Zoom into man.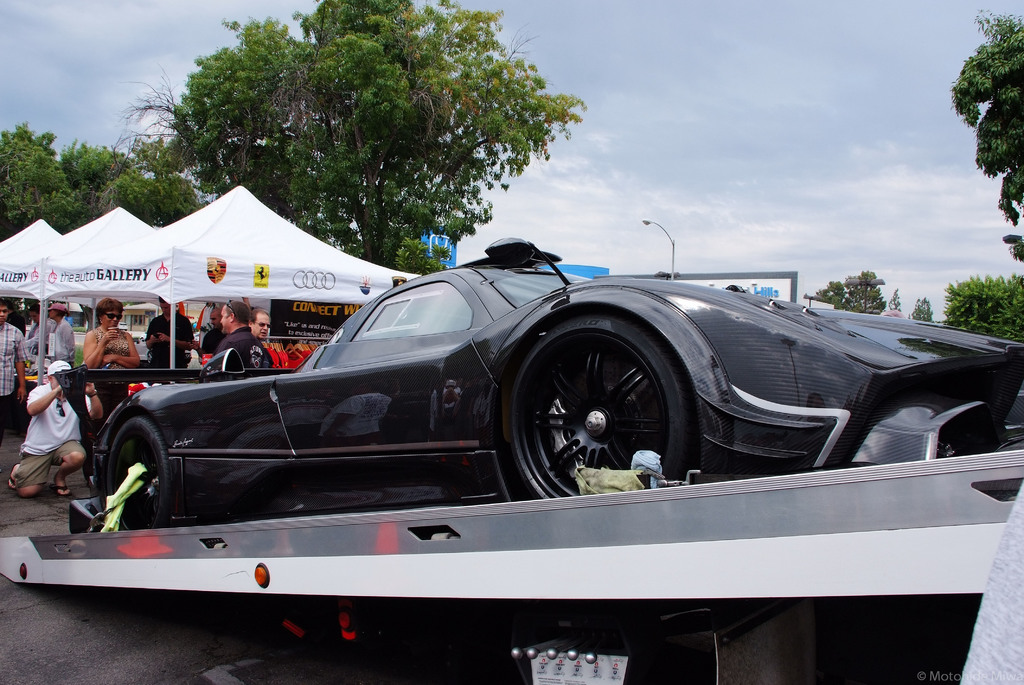
Zoom target: bbox(214, 301, 264, 378).
